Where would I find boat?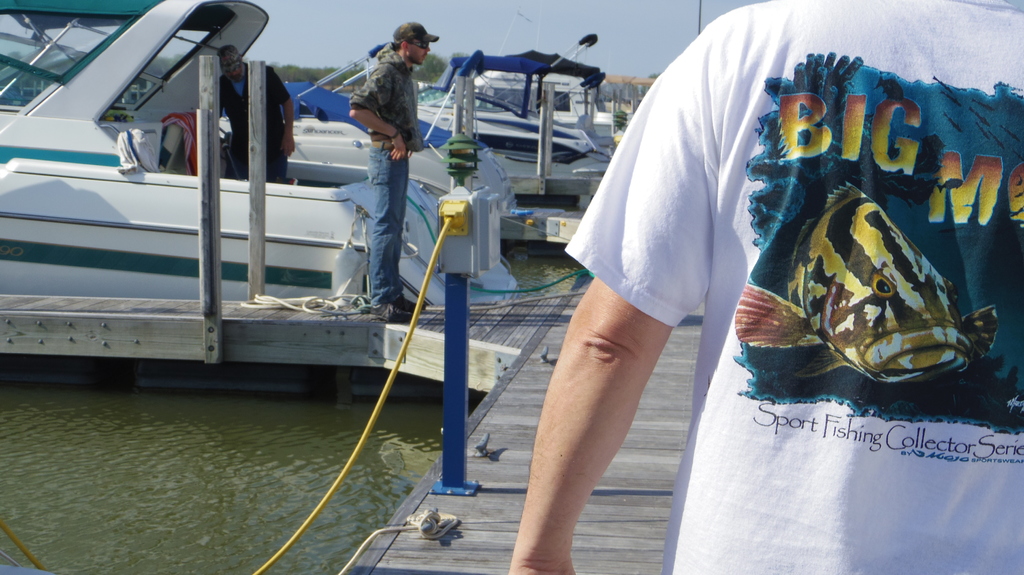
At x1=223 y1=51 x2=540 y2=235.
